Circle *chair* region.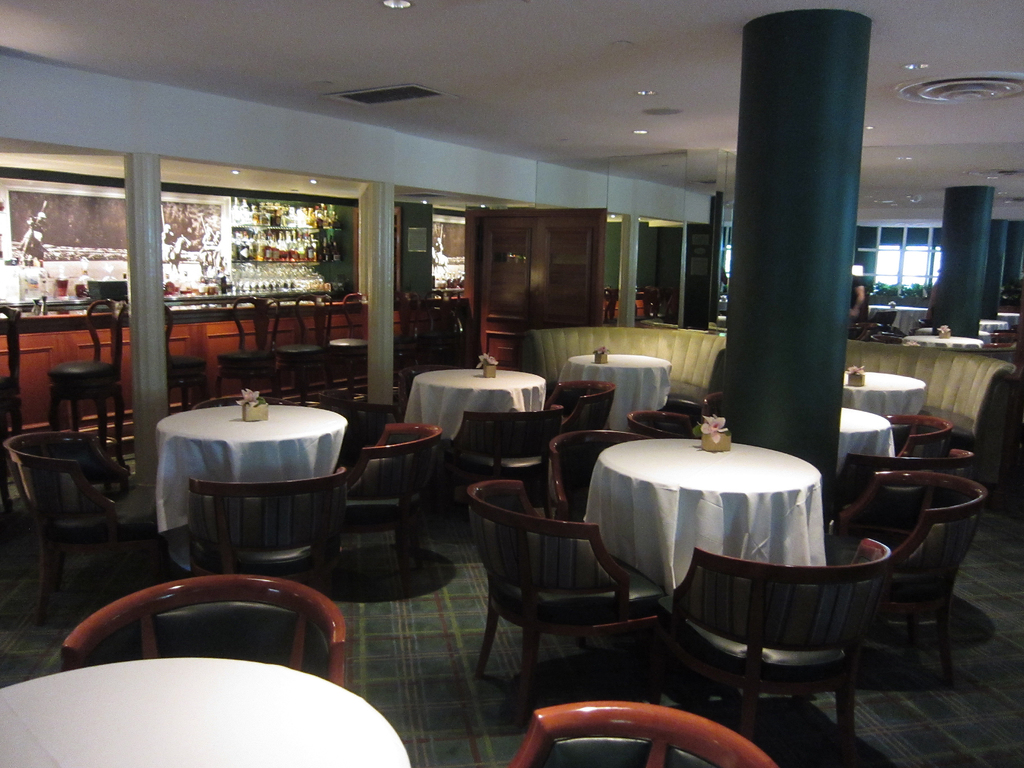
Region: [271,296,333,410].
